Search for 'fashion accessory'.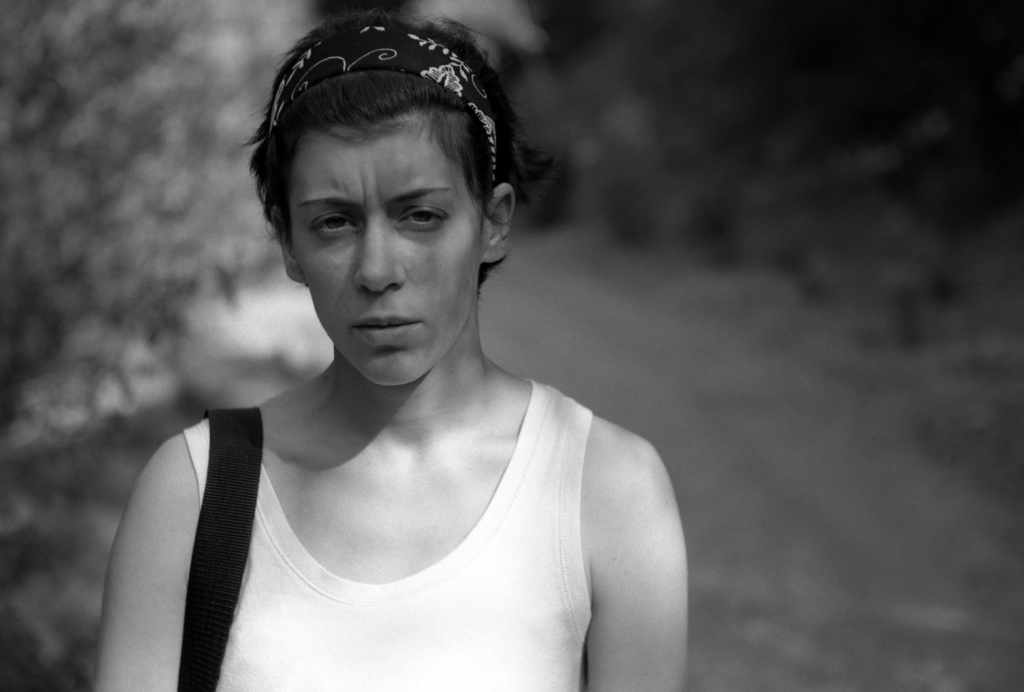
Found at [left=174, top=403, right=268, bottom=691].
